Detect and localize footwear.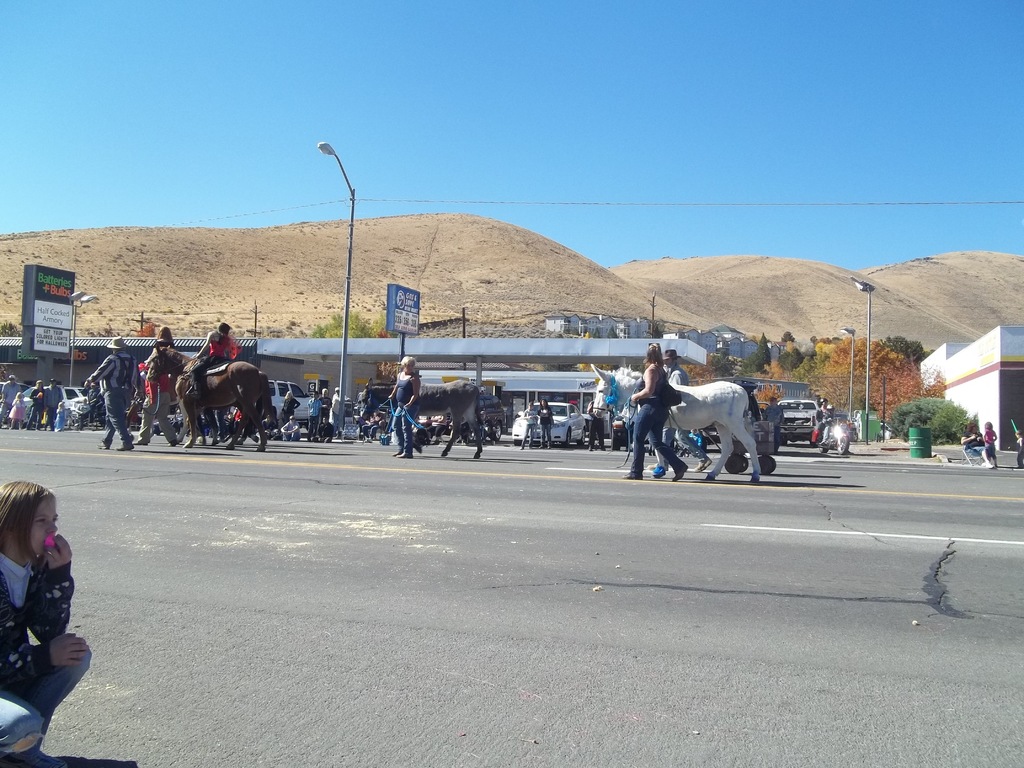
Localized at (395, 452, 413, 461).
